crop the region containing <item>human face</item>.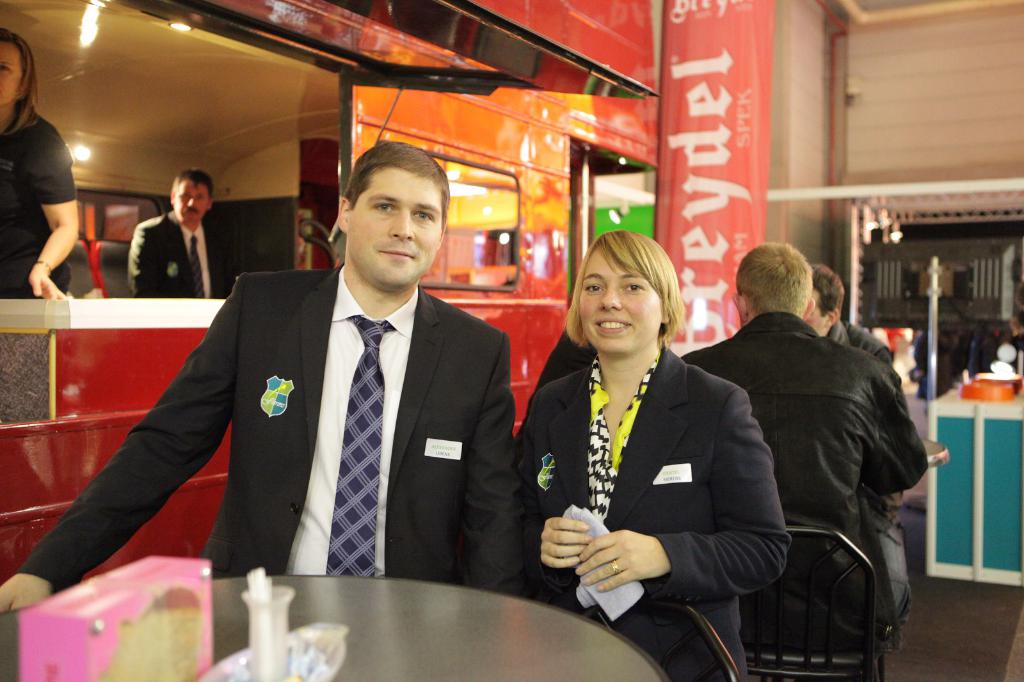
Crop region: 180, 183, 219, 214.
